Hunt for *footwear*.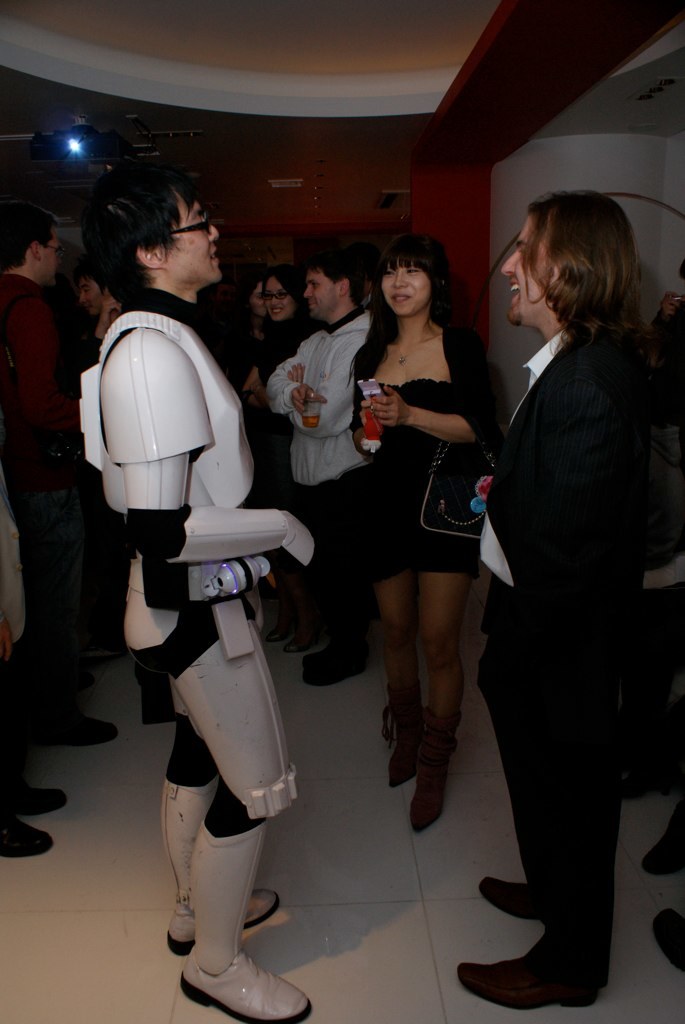
Hunted down at (185,961,313,1023).
